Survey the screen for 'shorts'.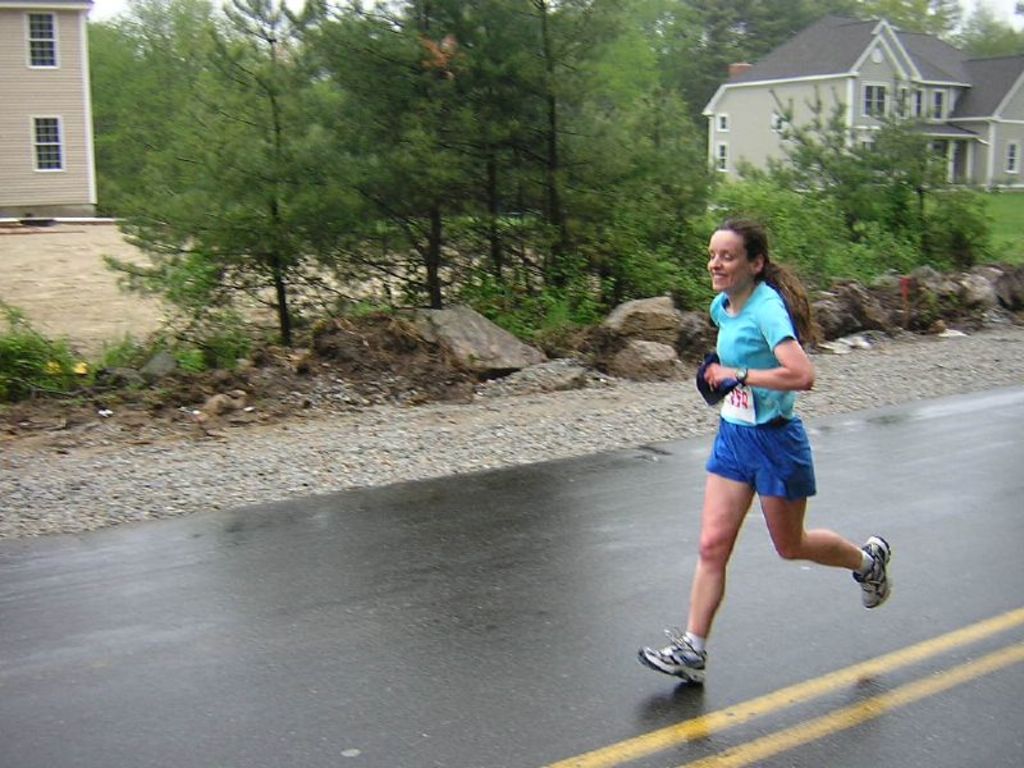
Survey found: <box>705,416,815,498</box>.
